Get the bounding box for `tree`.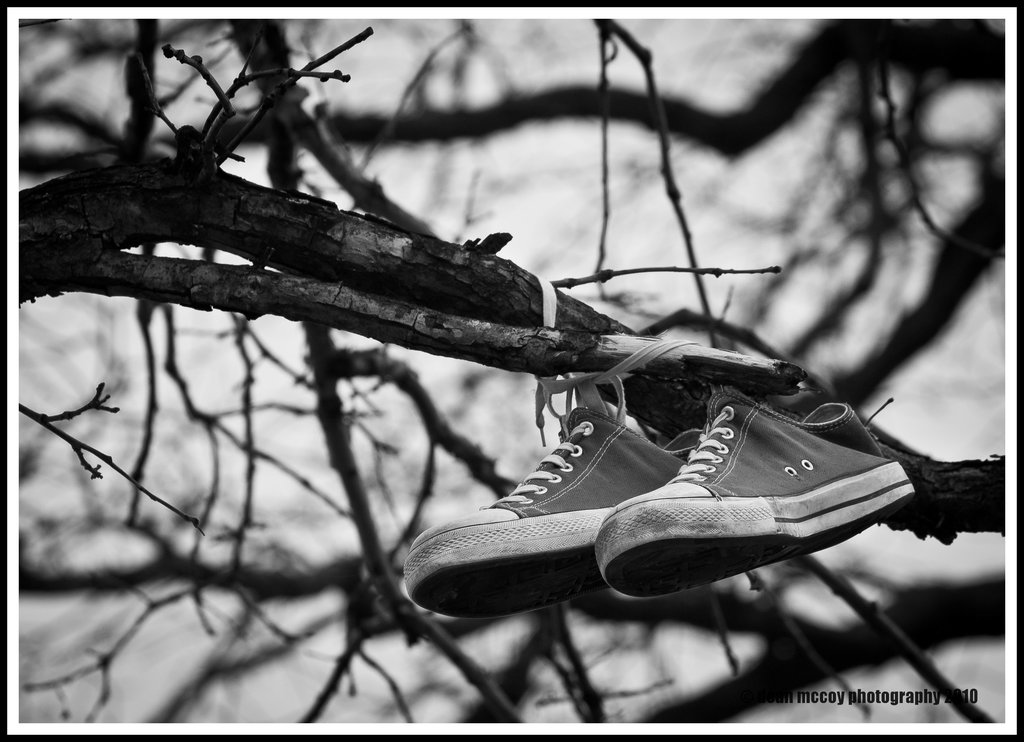
(left=22, top=31, right=1012, bottom=722).
